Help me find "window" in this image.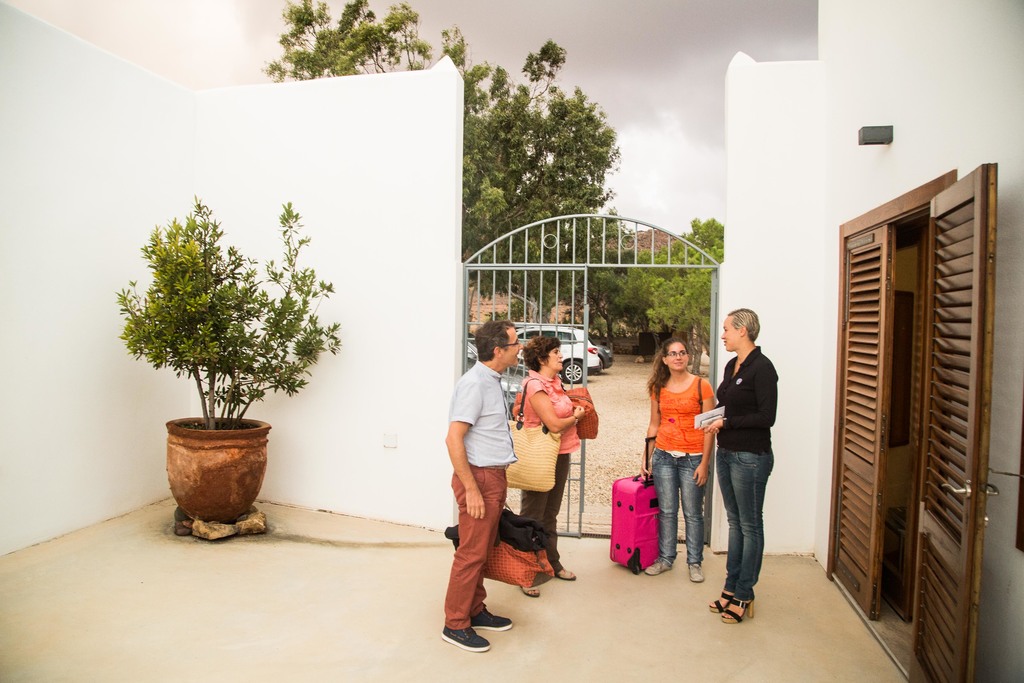
Found it: bbox(817, 193, 984, 680).
